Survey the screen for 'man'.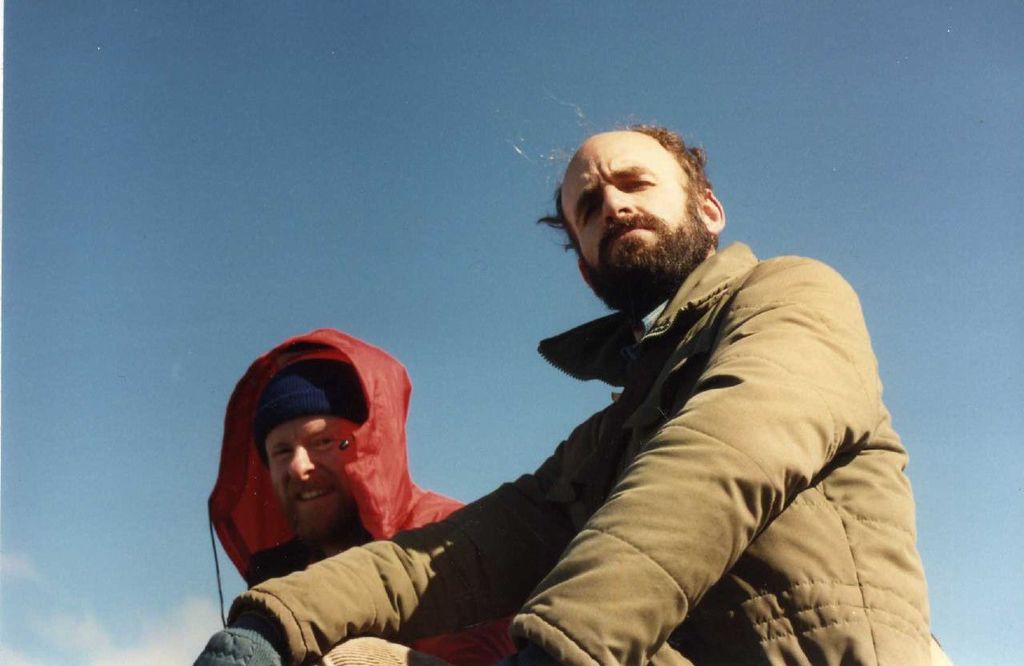
Survey found: x1=206 y1=324 x2=462 y2=588.
